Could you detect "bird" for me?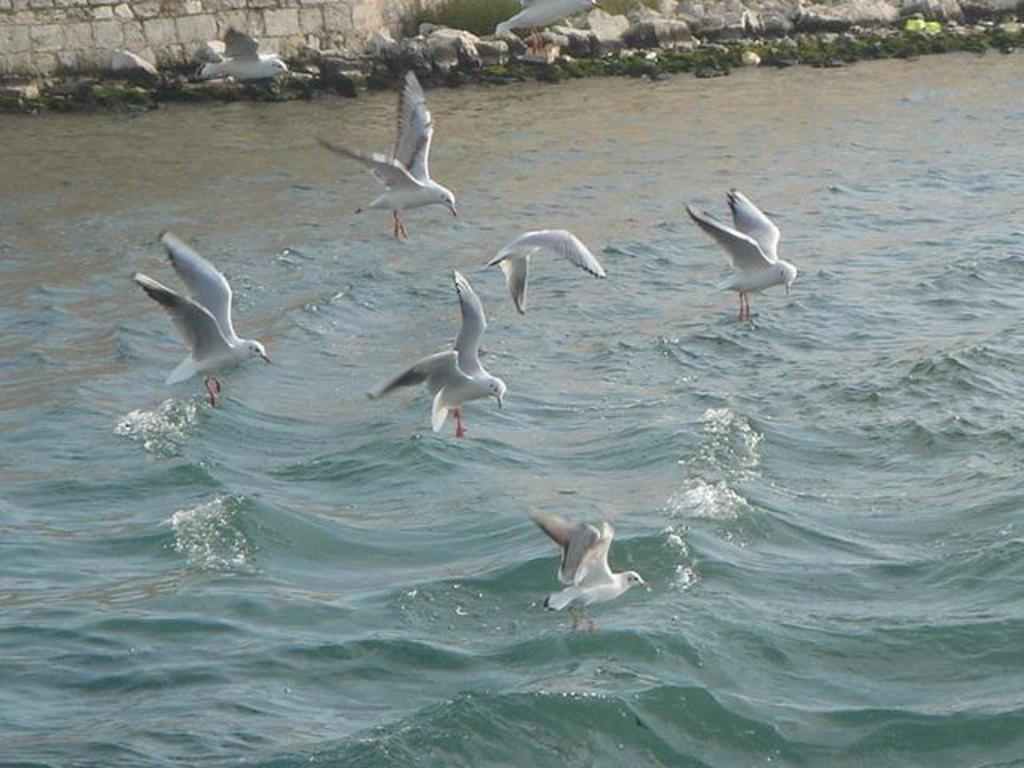
Detection result: 686:189:805:326.
